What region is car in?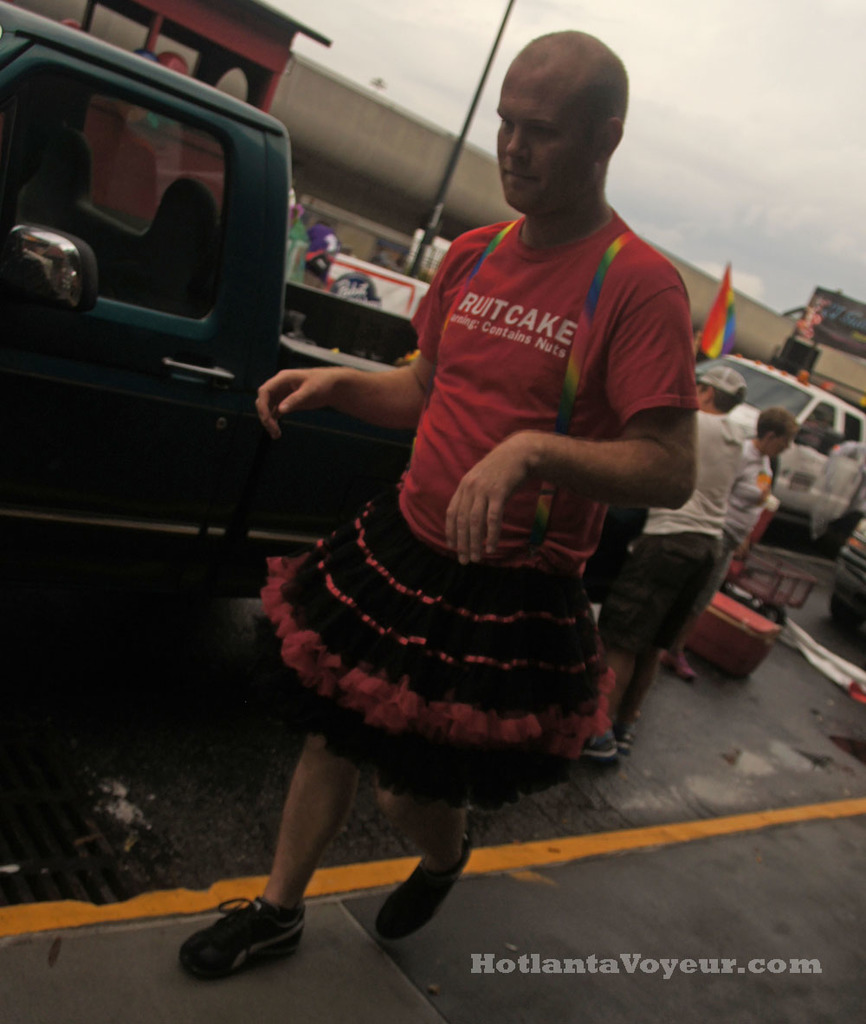
(x1=696, y1=346, x2=865, y2=530).
